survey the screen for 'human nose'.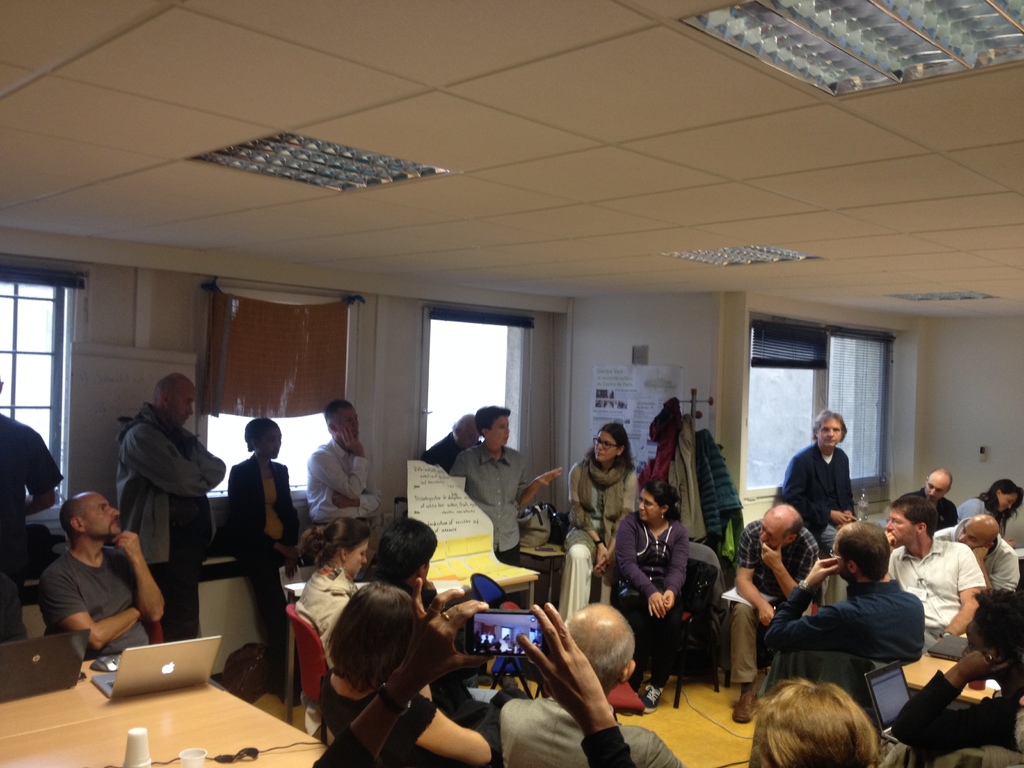
Survey found: bbox=[596, 441, 607, 451].
